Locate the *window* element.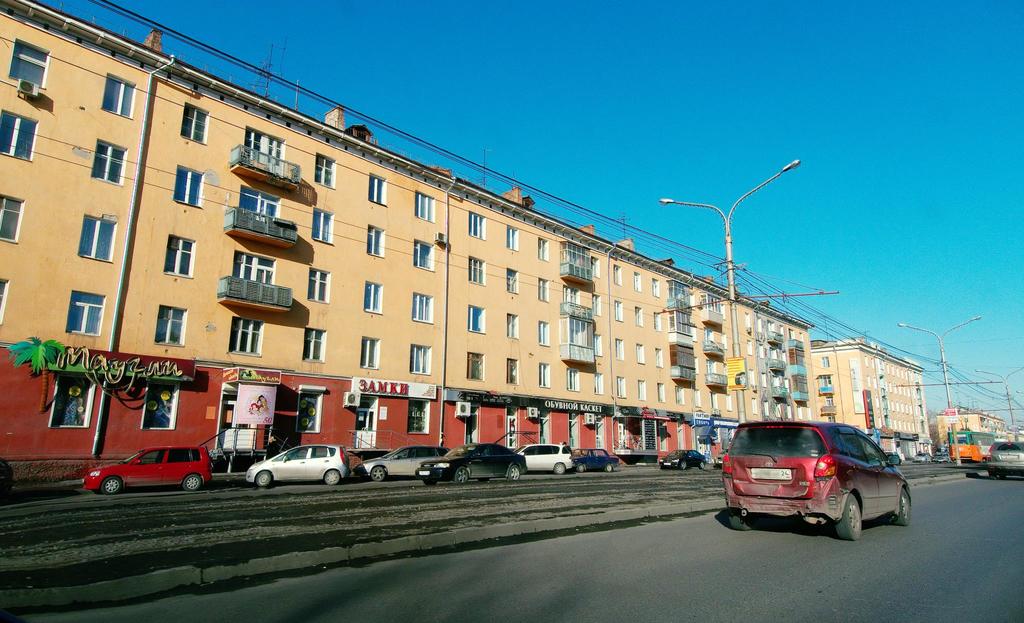
Element bbox: 411 345 429 376.
